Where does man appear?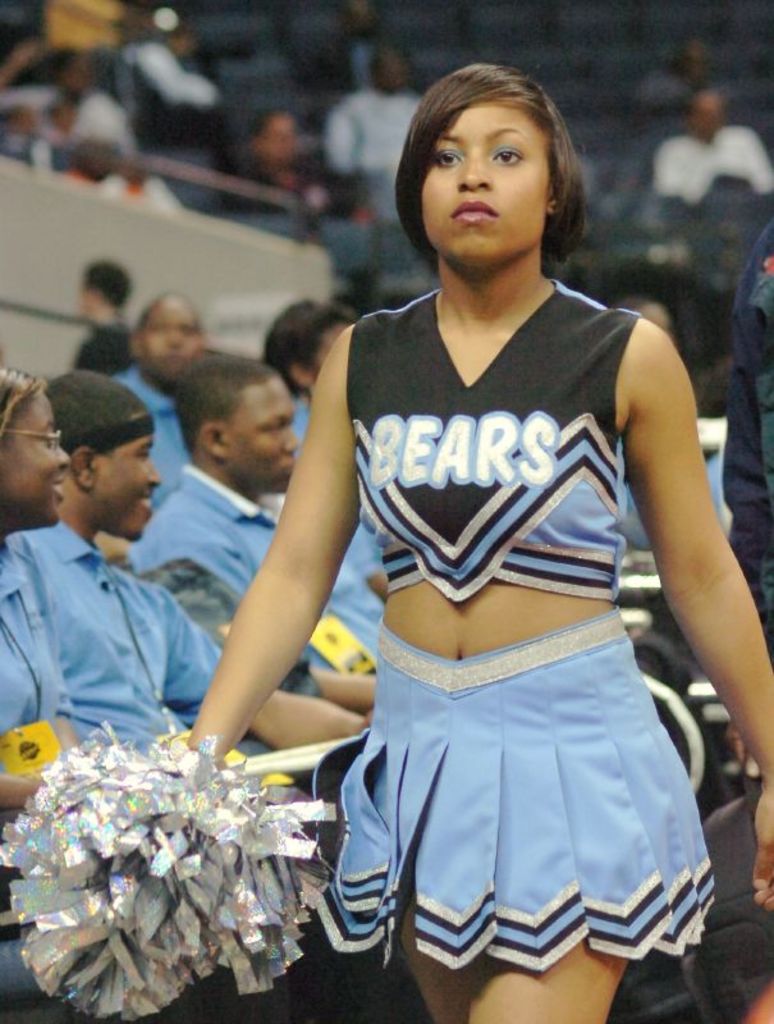
Appears at region(223, 106, 358, 236).
